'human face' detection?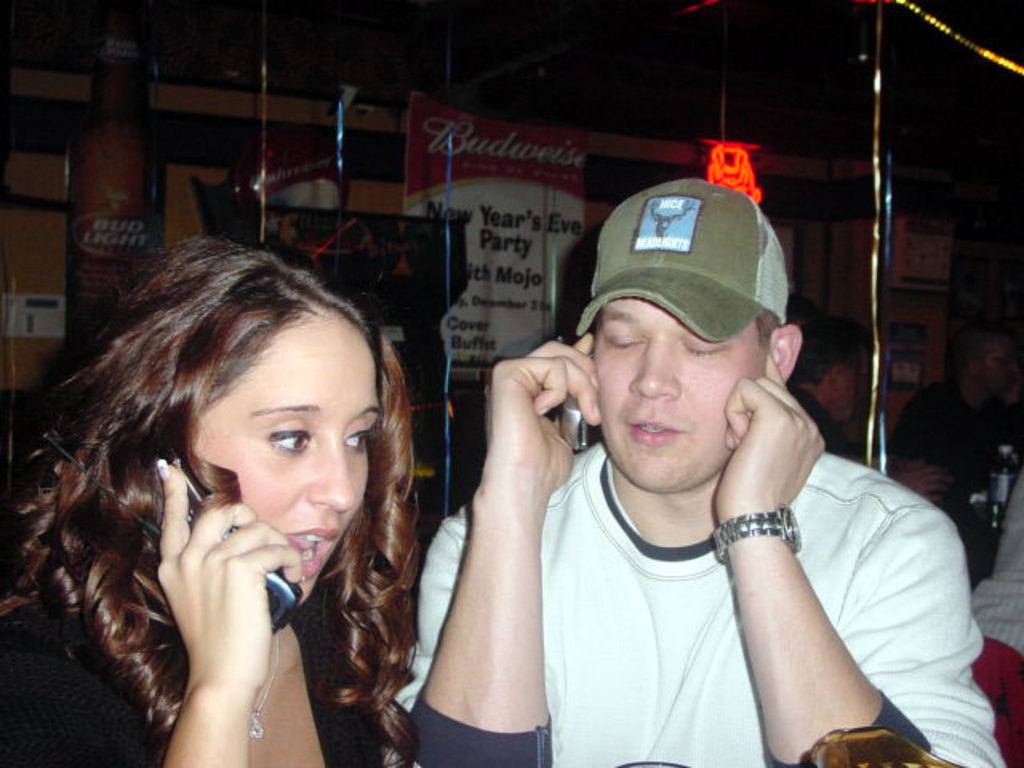
pyautogui.locateOnScreen(982, 347, 997, 389)
